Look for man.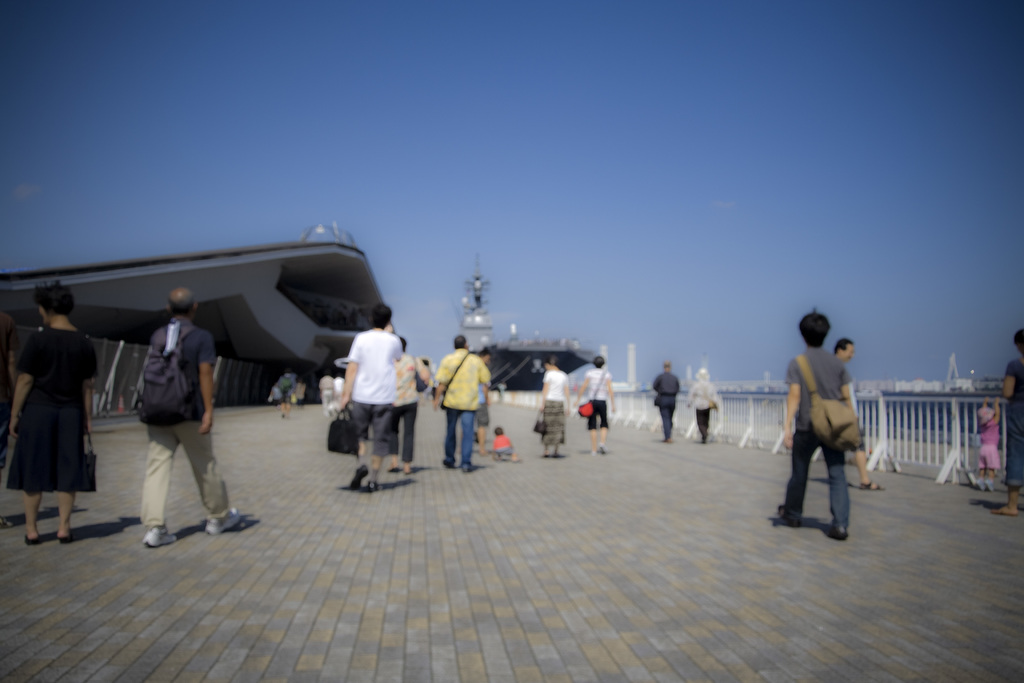
Found: {"x1": 430, "y1": 329, "x2": 493, "y2": 465}.
